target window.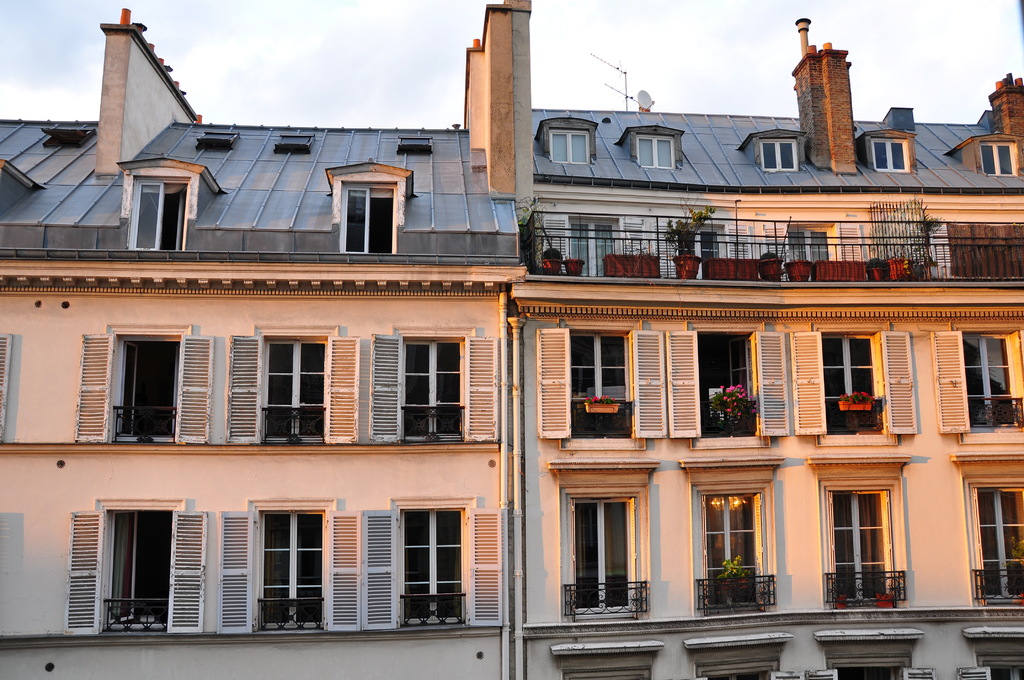
Target region: x1=102 y1=494 x2=182 y2=630.
